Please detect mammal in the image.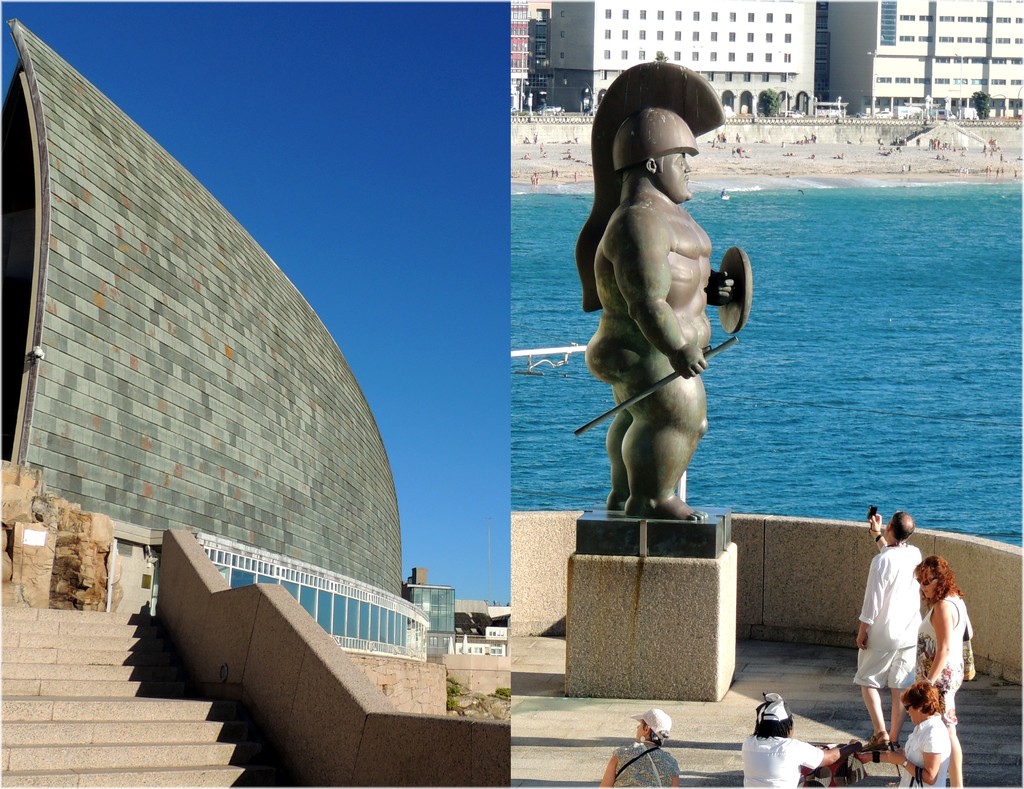
593,703,681,788.
